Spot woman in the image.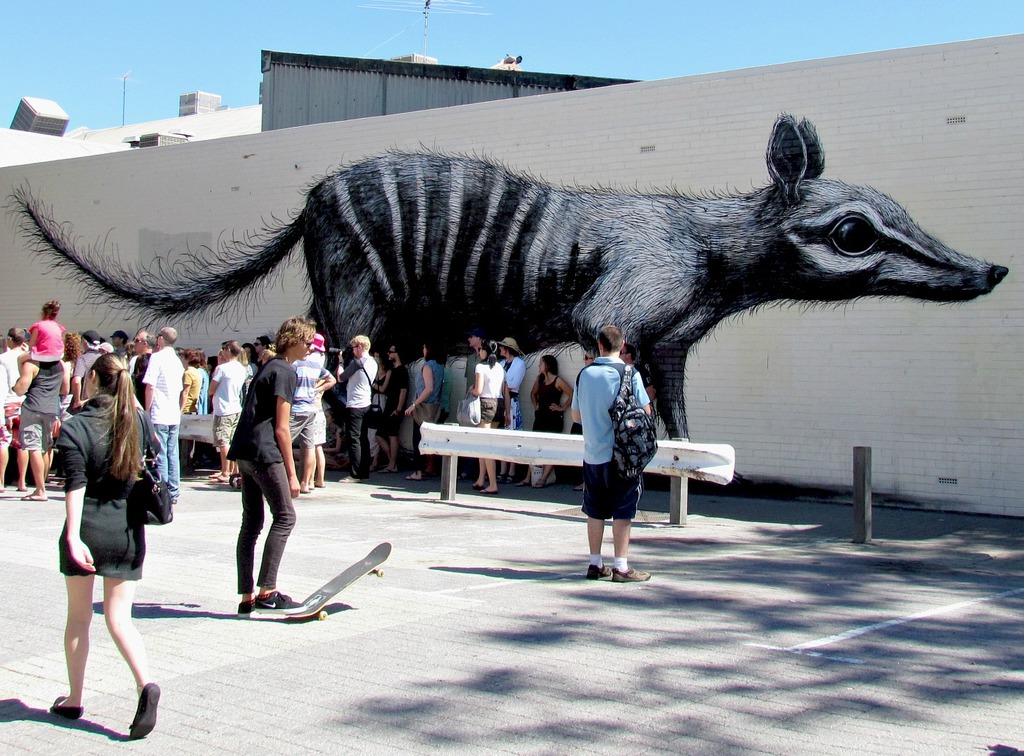
woman found at (x1=465, y1=337, x2=521, y2=491).
